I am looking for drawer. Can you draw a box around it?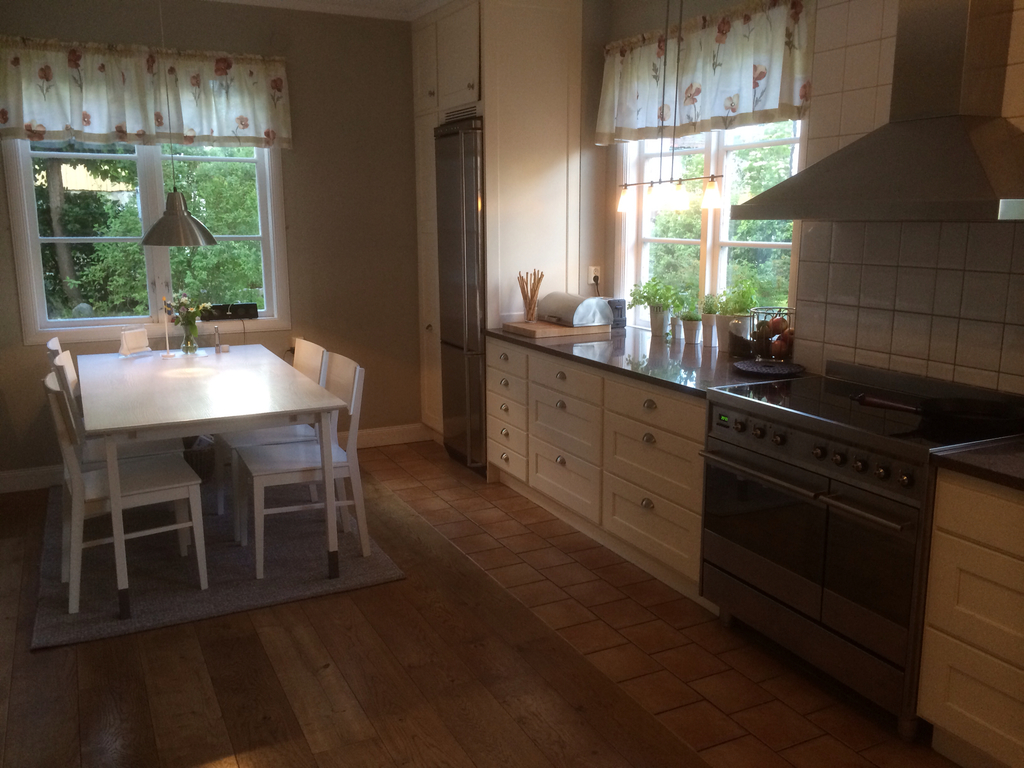
Sure, the bounding box is left=604, top=378, right=707, bottom=444.
